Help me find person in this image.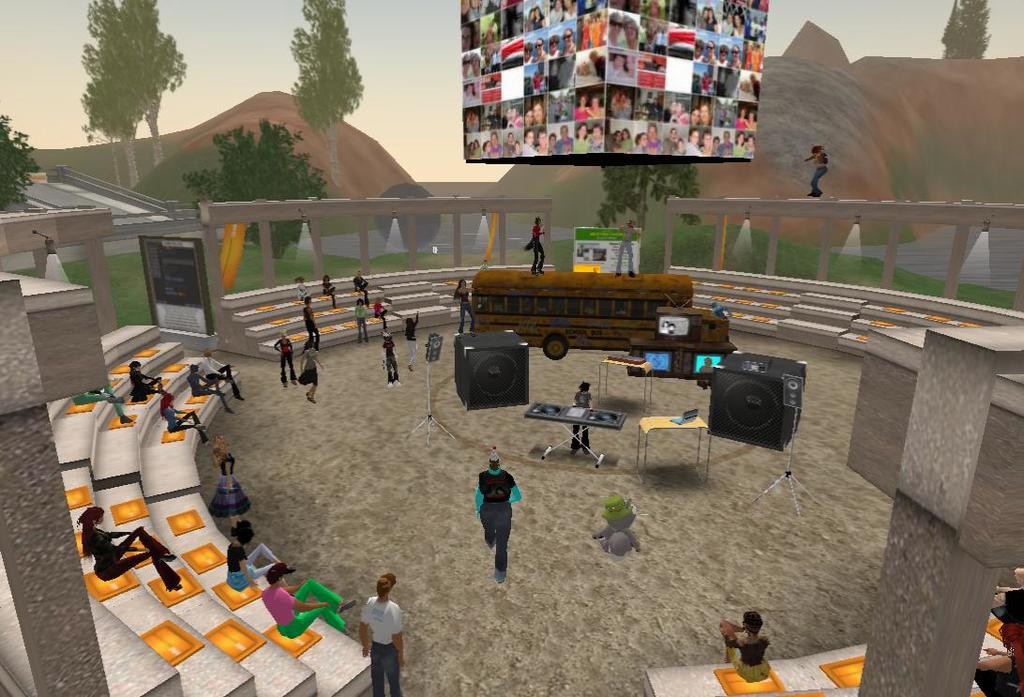
Found it: select_region(693, 42, 700, 63).
